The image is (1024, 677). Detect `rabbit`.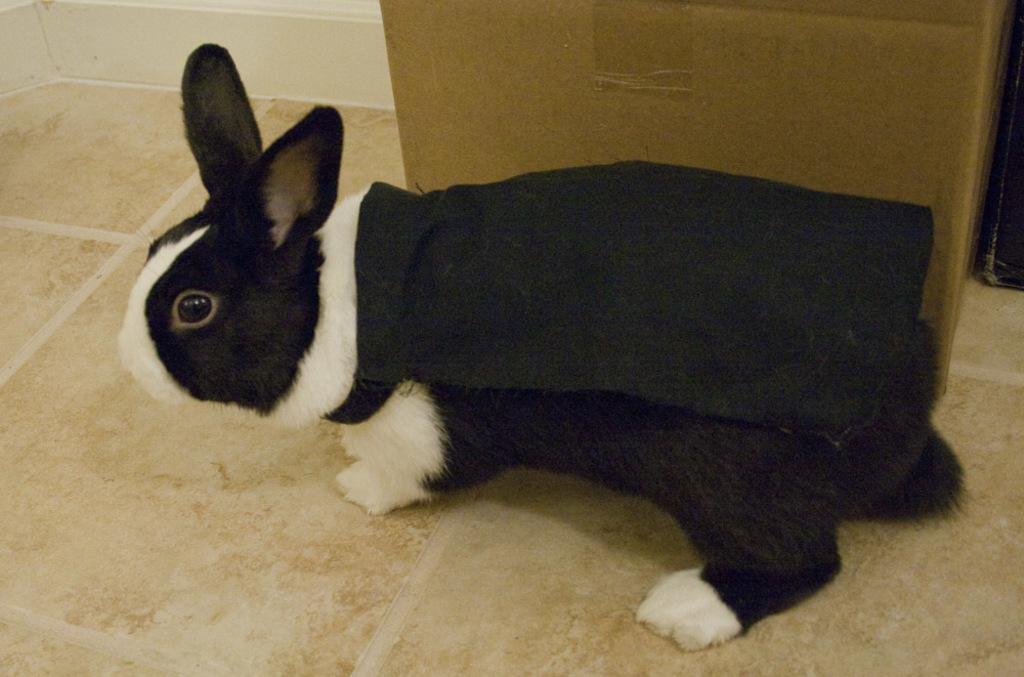
Detection: {"left": 110, "top": 42, "right": 967, "bottom": 652}.
